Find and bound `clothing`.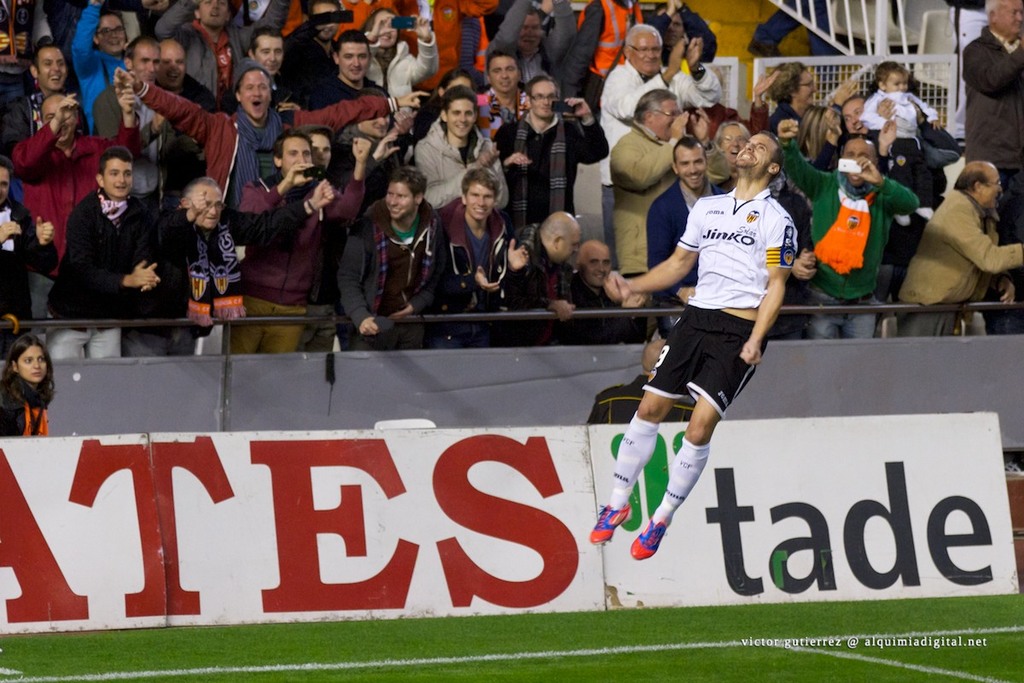
Bound: (468, 91, 524, 142).
